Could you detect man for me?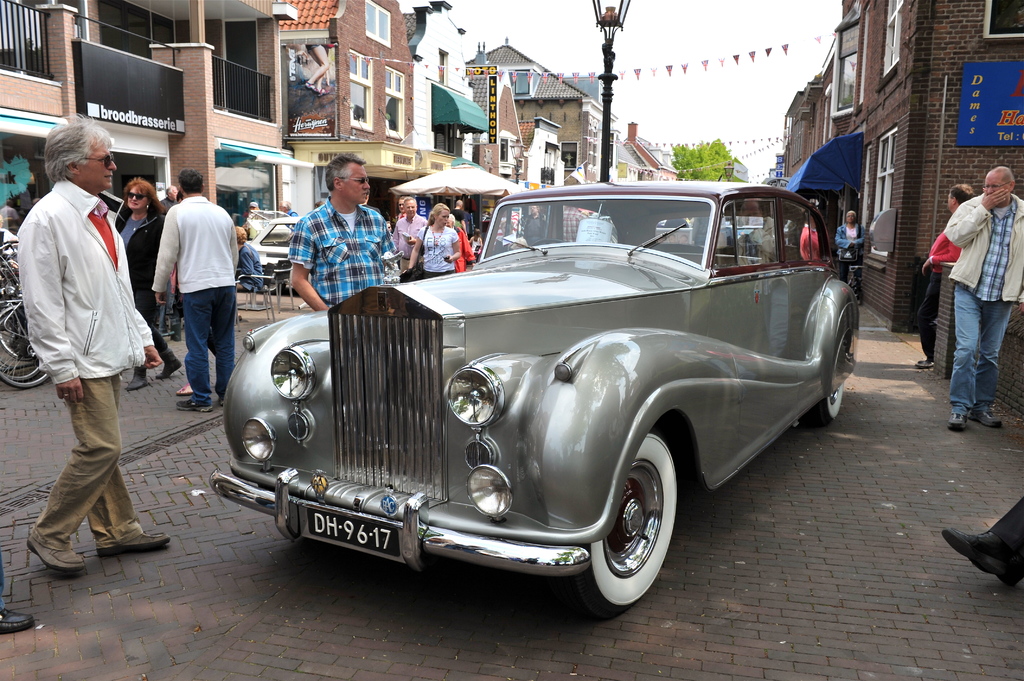
Detection result: 289,156,397,310.
